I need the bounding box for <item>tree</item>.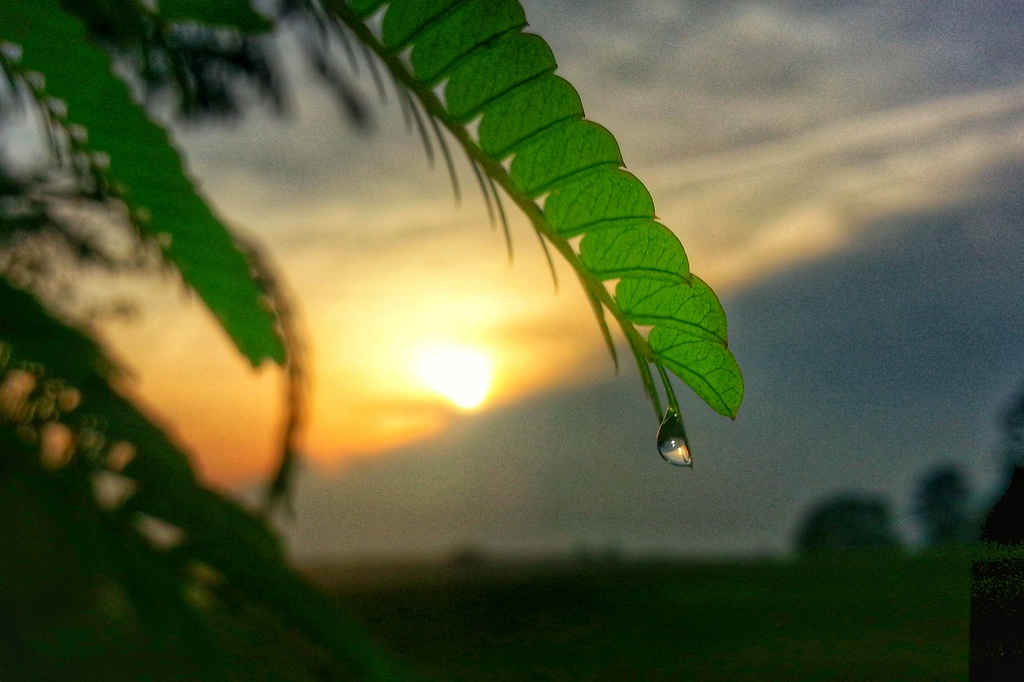
Here it is: 795,485,904,559.
